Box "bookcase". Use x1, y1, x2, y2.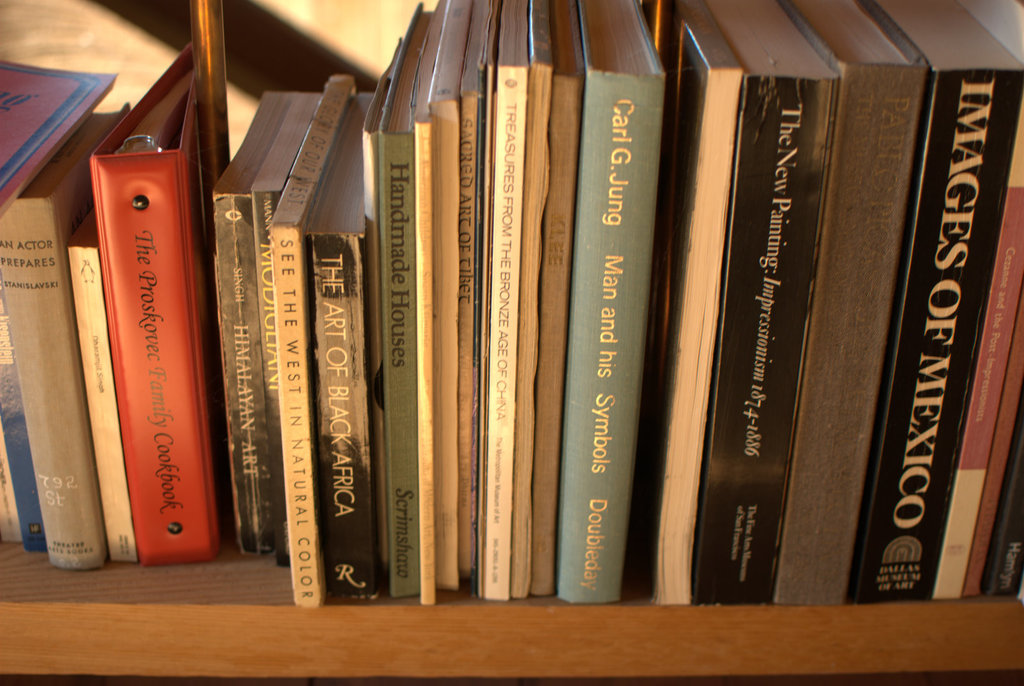
0, 0, 1023, 685.
